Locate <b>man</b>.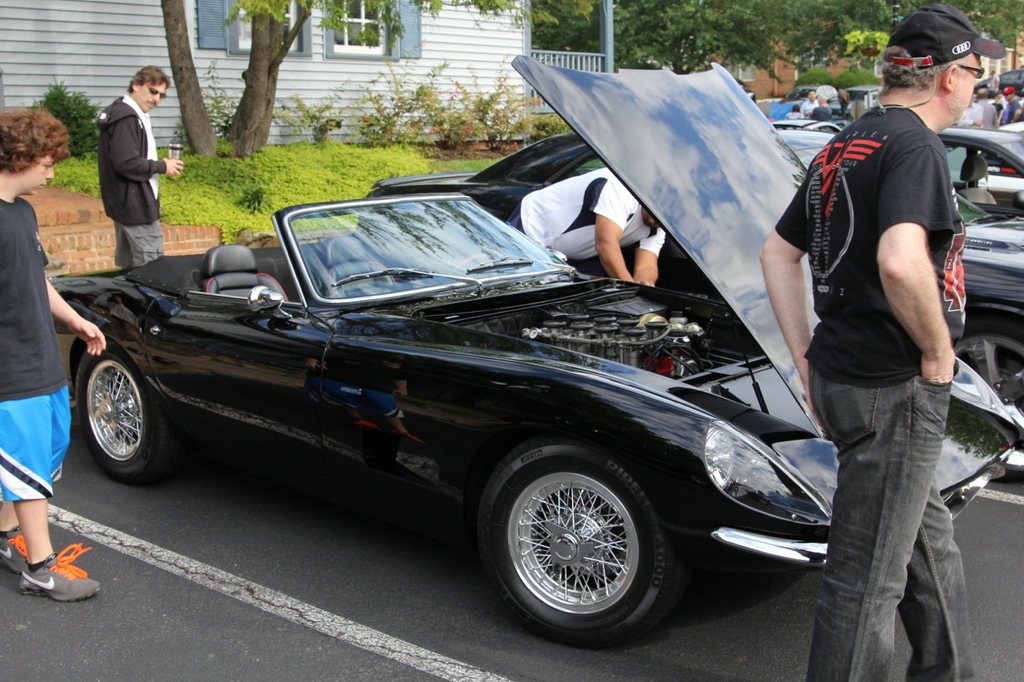
Bounding box: bbox=[805, 87, 813, 112].
